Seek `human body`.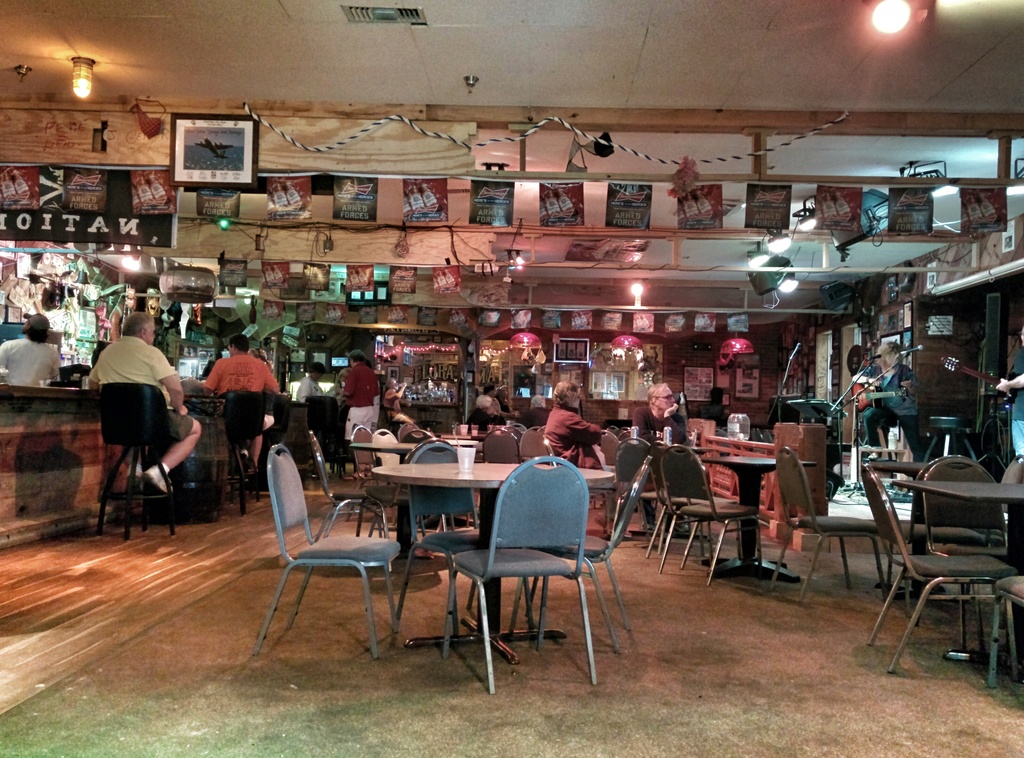
pyautogui.locateOnScreen(343, 353, 378, 440).
